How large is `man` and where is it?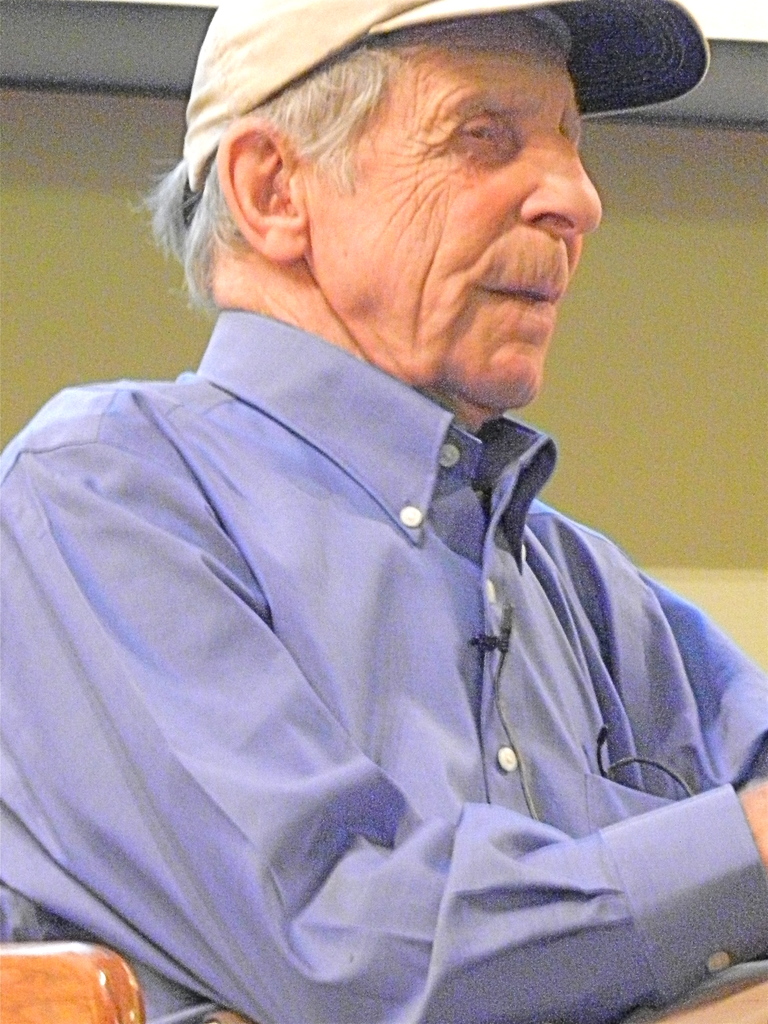
Bounding box: (0, 0, 765, 969).
